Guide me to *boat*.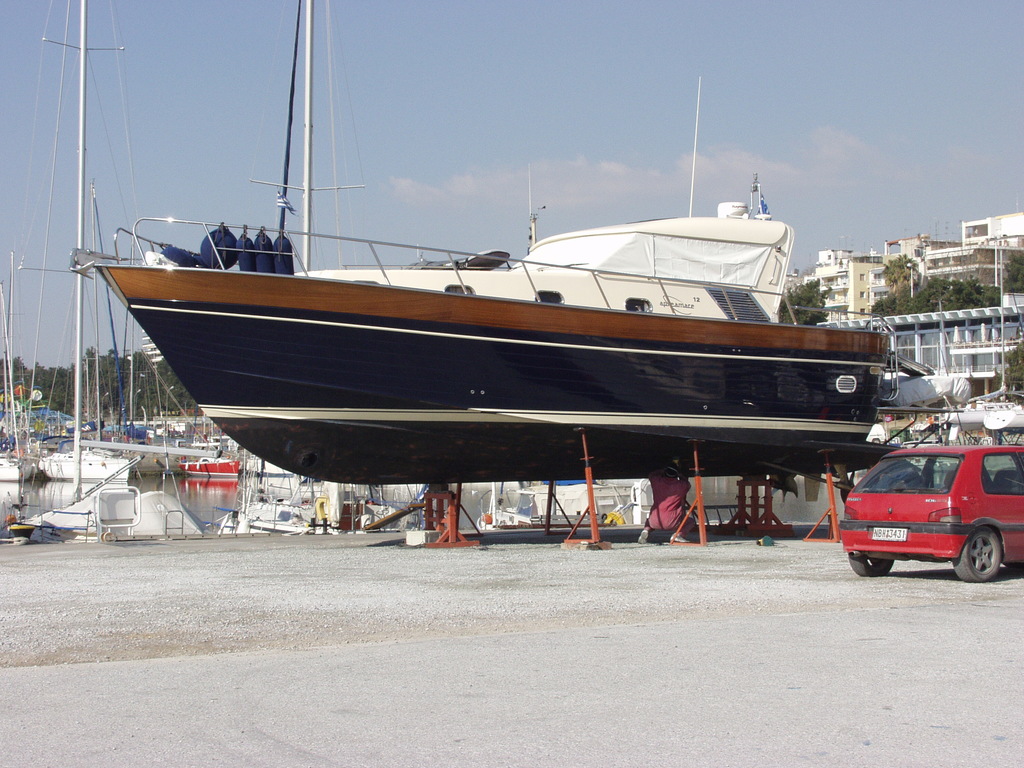
Guidance: (226, 496, 307, 536).
